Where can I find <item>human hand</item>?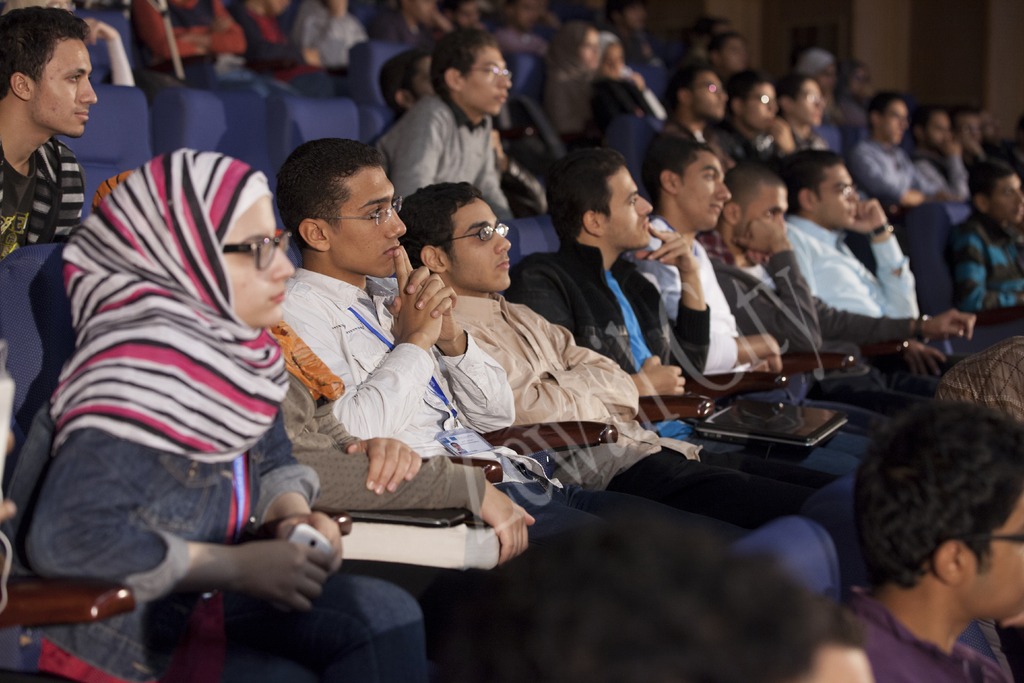
You can find it at x1=81 y1=15 x2=117 y2=47.
